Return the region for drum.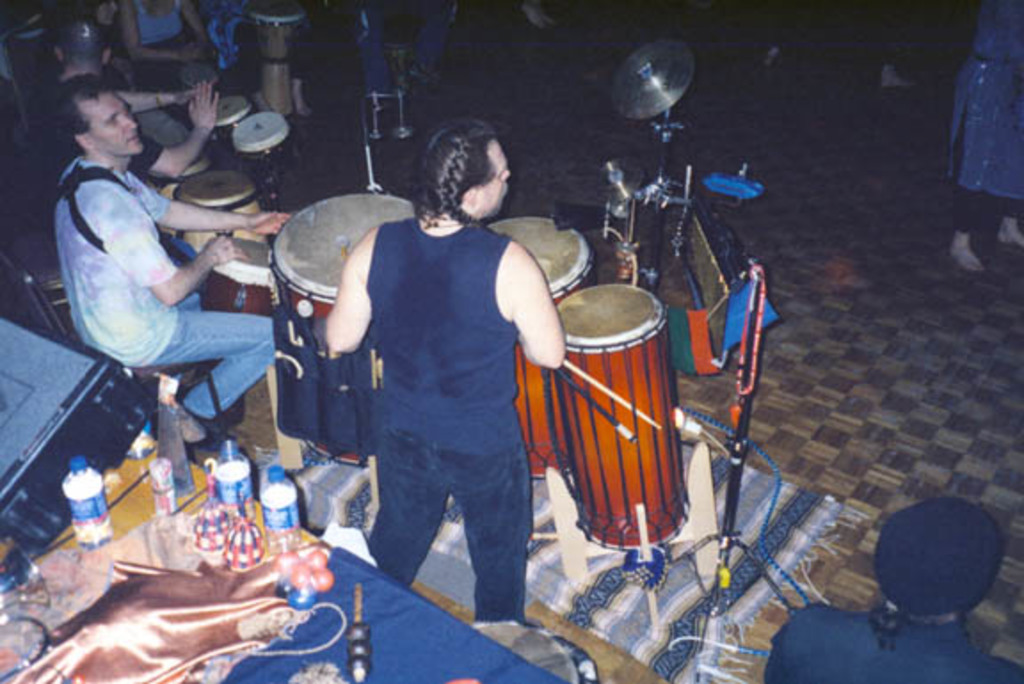
[199,235,281,437].
